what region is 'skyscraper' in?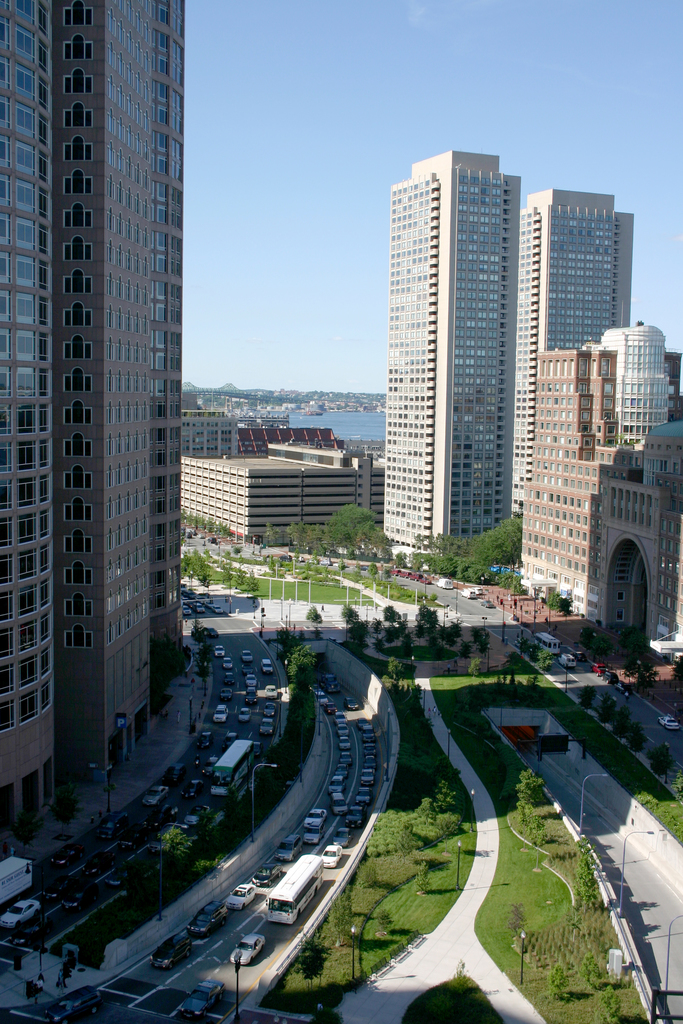
{"left": 381, "top": 145, "right": 524, "bottom": 556}.
